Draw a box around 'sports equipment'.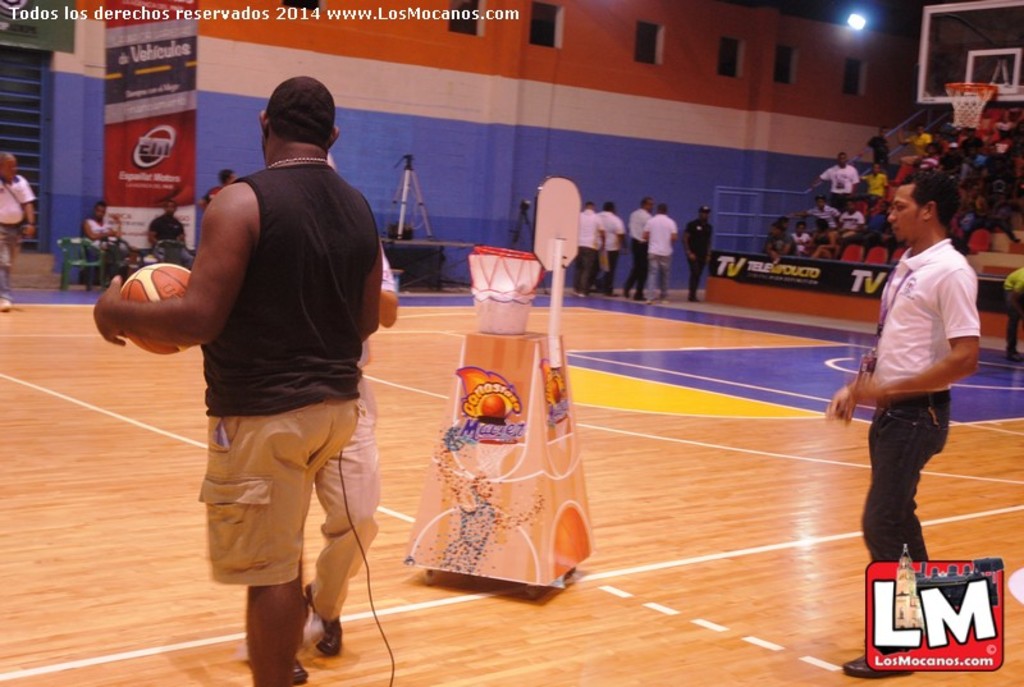
x1=236, y1=649, x2=310, y2=686.
